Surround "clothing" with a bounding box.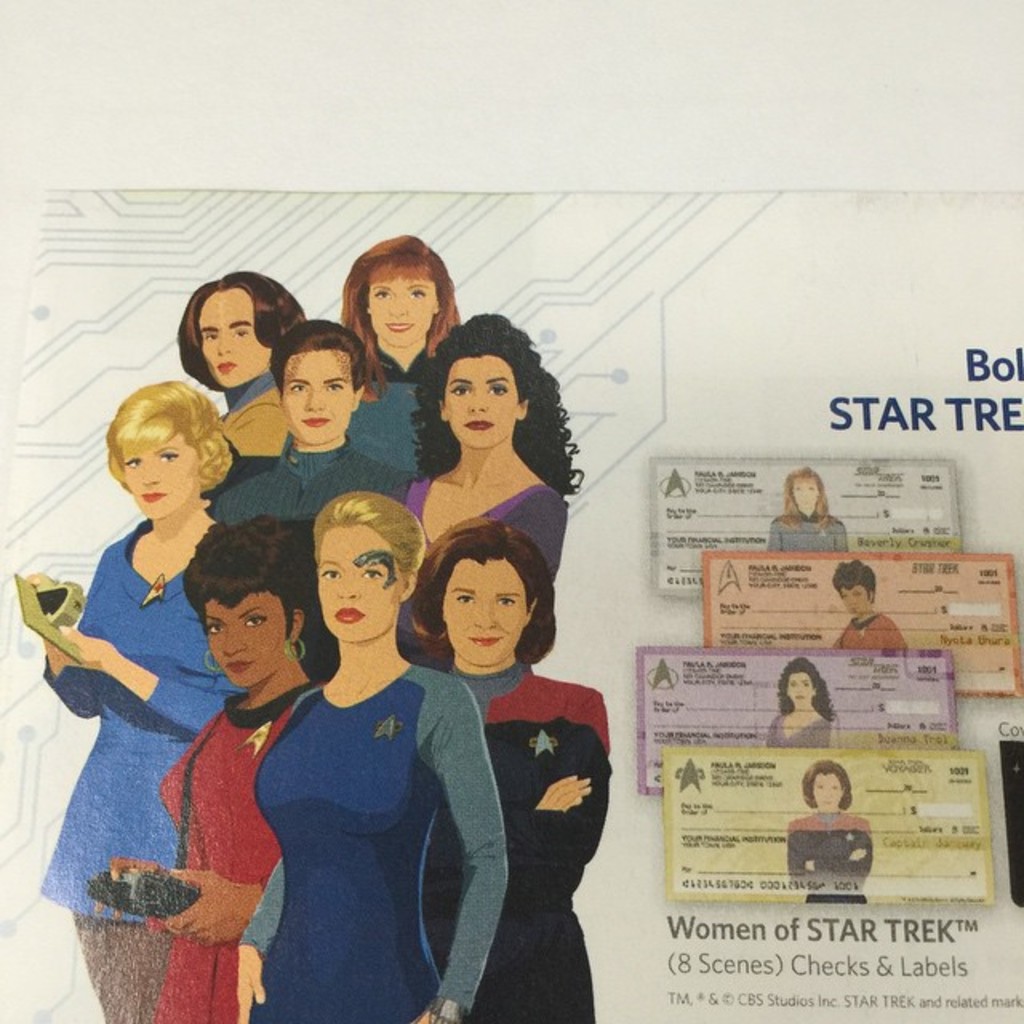
x1=235 y1=597 x2=466 y2=1013.
